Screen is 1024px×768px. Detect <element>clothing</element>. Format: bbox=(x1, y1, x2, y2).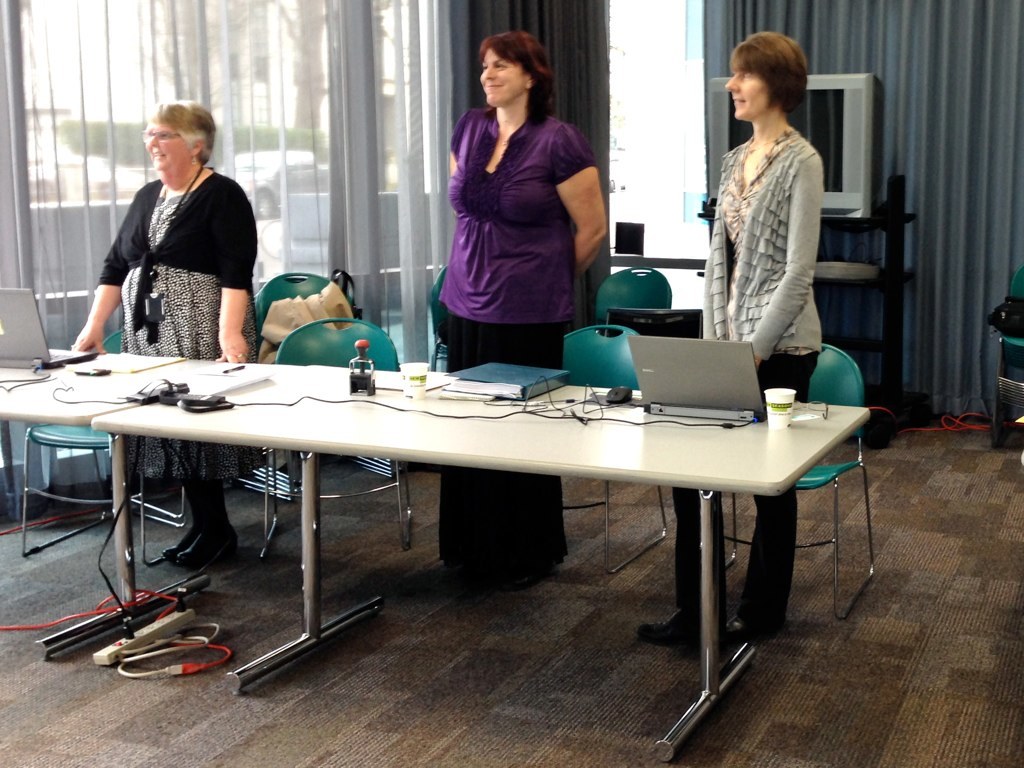
bbox=(97, 176, 253, 533).
